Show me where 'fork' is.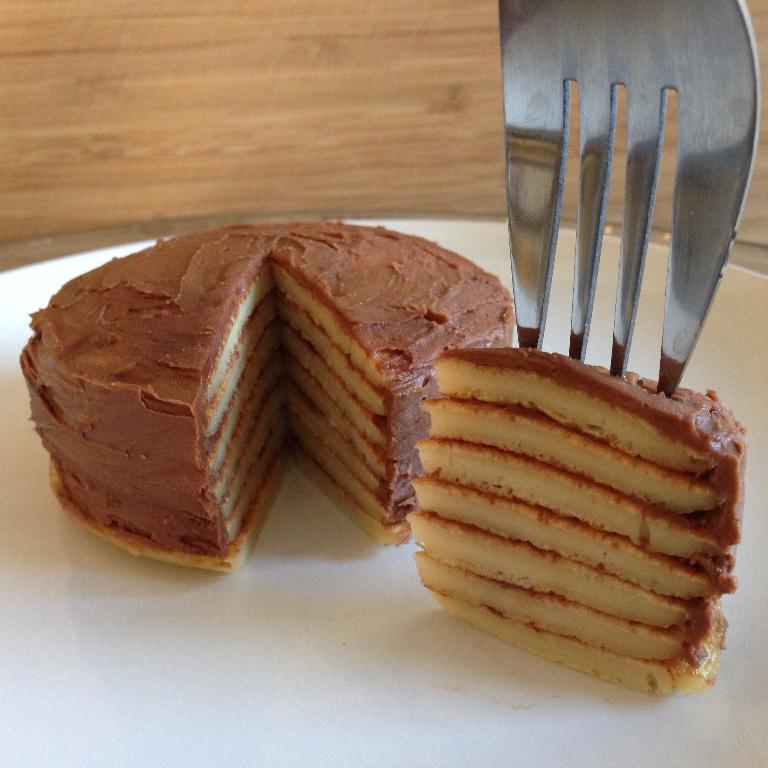
'fork' is at box=[501, 0, 761, 400].
